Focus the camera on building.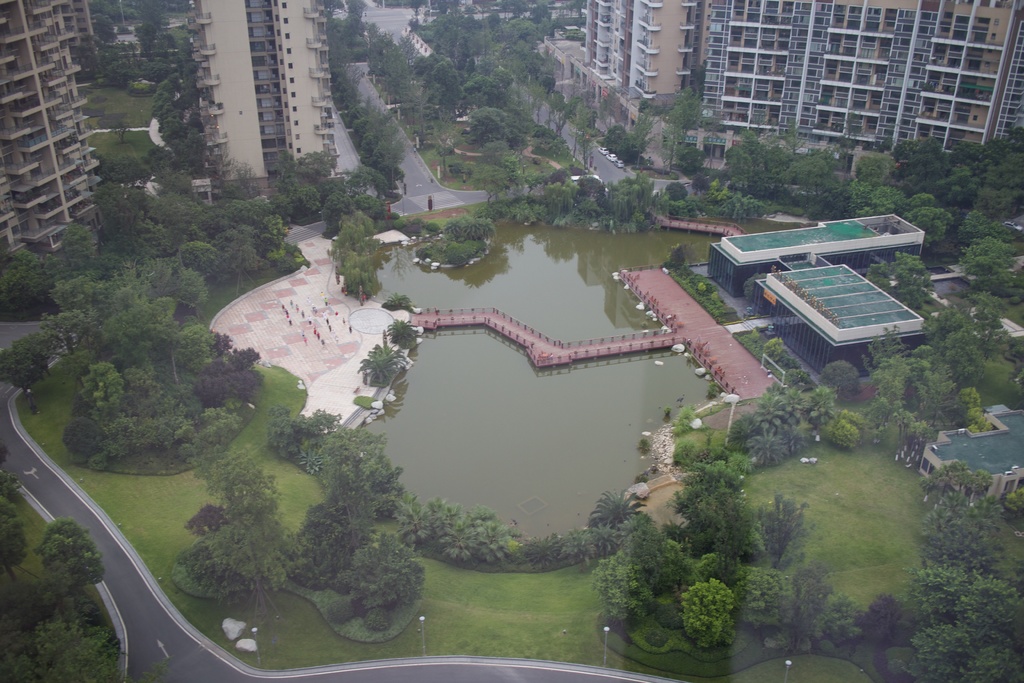
Focus region: bbox(993, 317, 1023, 347).
